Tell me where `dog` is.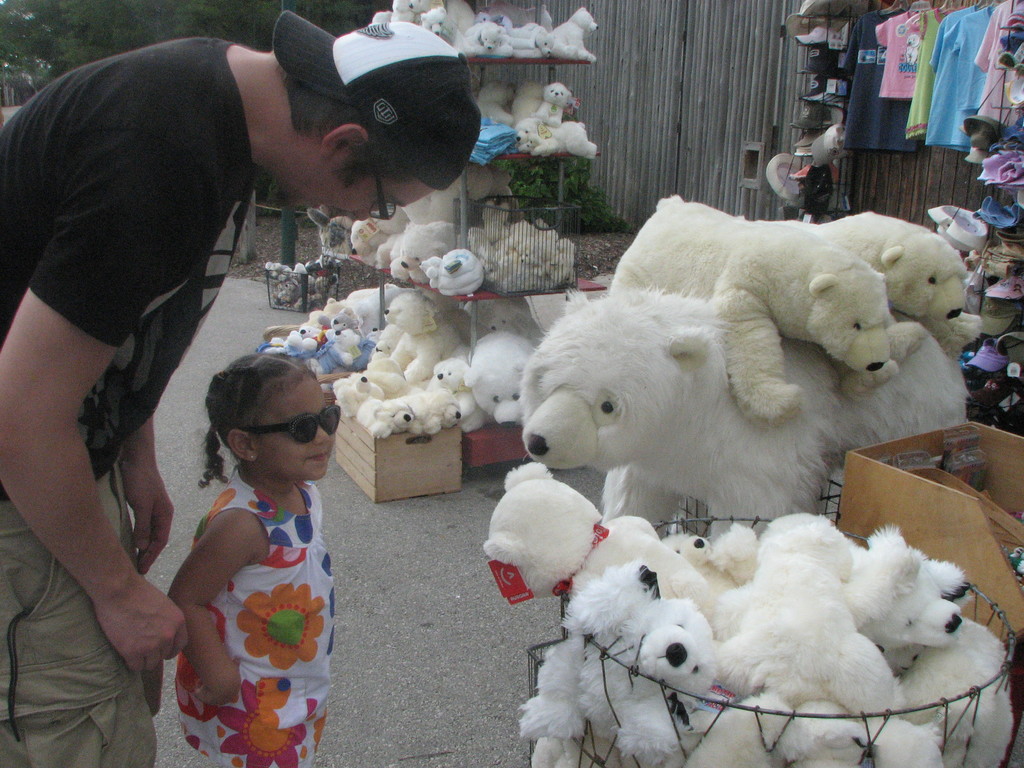
`dog` is at box(814, 212, 985, 362).
